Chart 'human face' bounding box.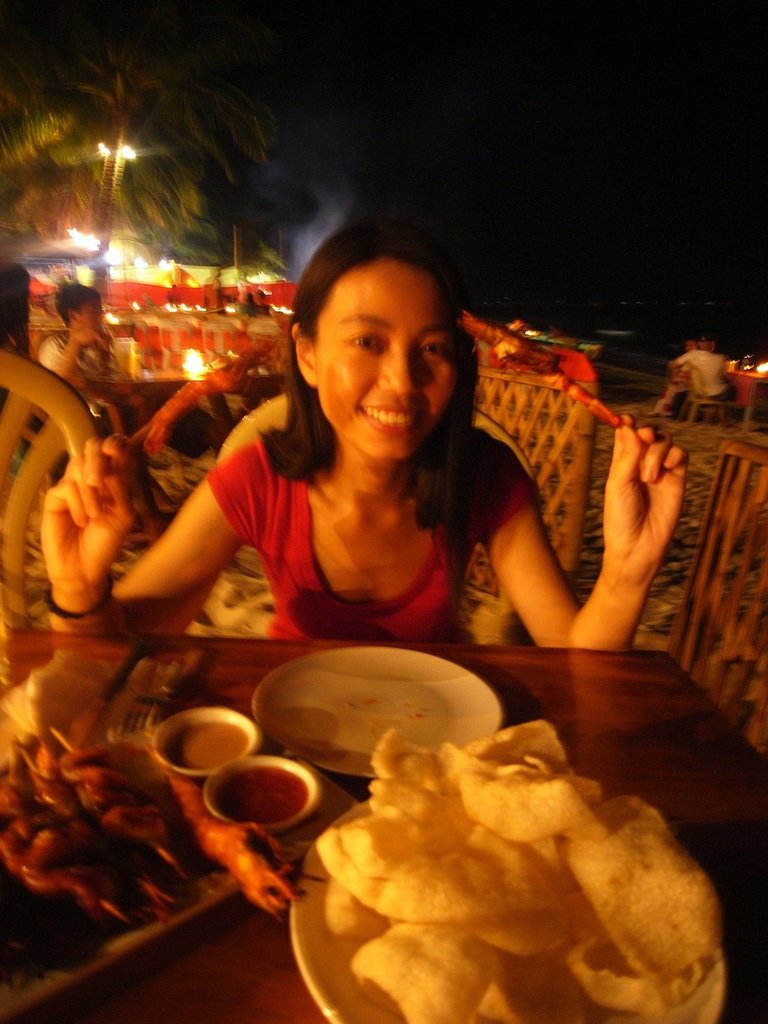
Charted: [x1=80, y1=300, x2=107, y2=333].
